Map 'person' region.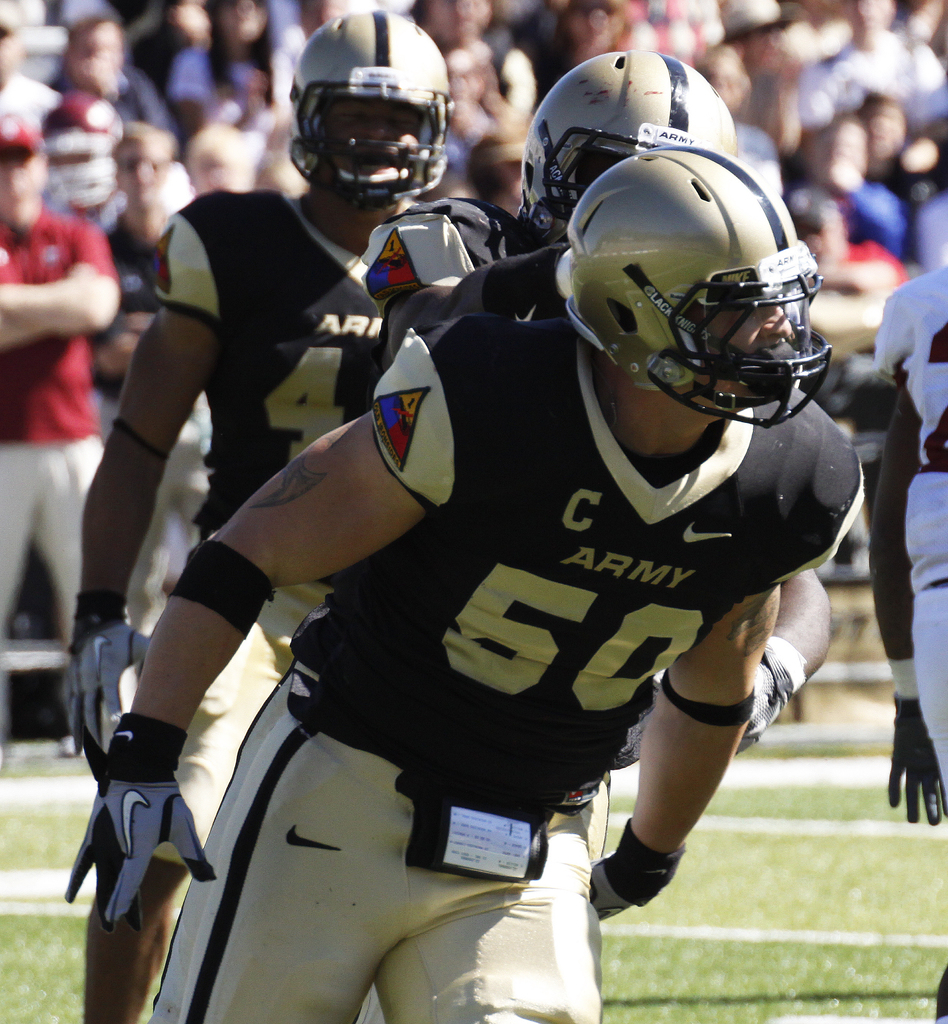
Mapped to <box>0,106,122,762</box>.
